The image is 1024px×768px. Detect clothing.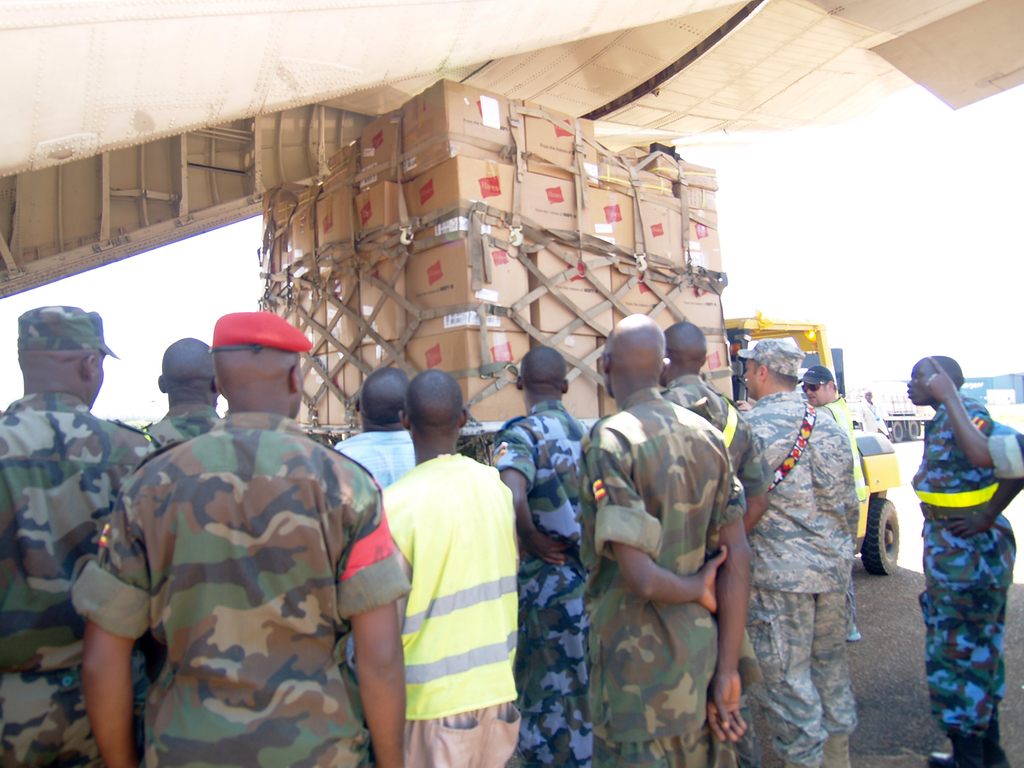
Detection: left=207, top=313, right=316, bottom=362.
